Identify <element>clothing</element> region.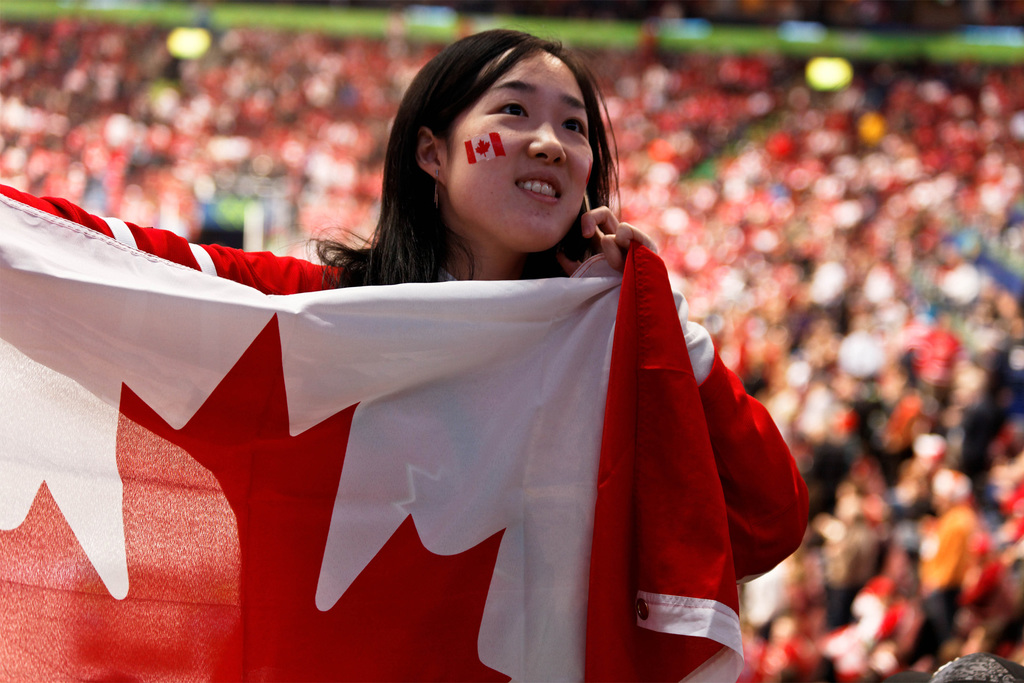
Region: select_region(0, 180, 848, 682).
